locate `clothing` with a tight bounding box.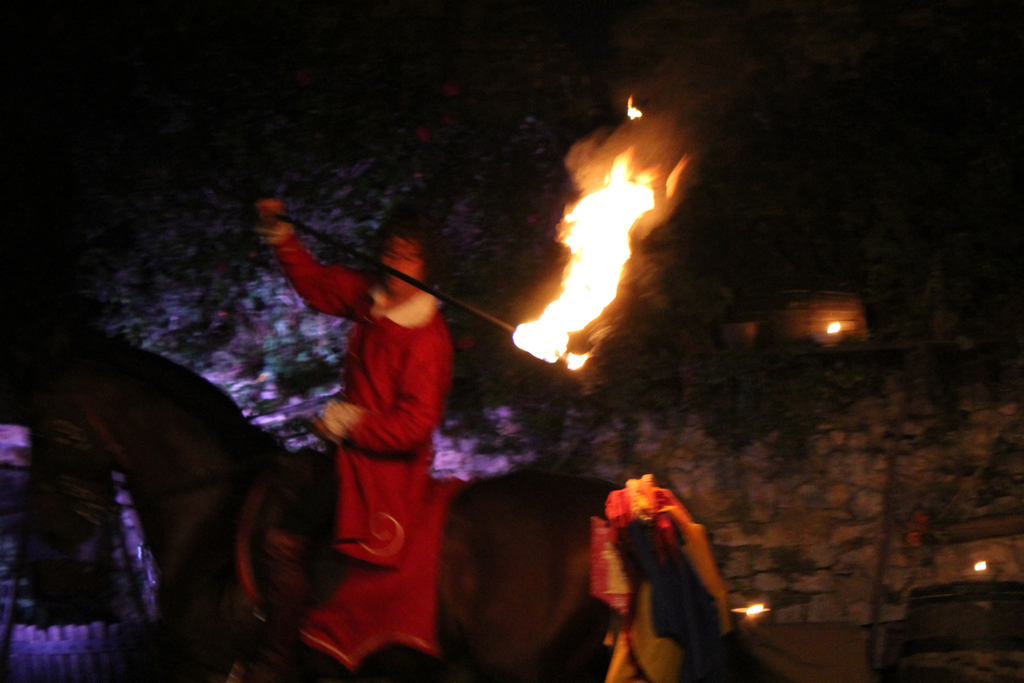
{"x1": 296, "y1": 248, "x2": 461, "y2": 643}.
